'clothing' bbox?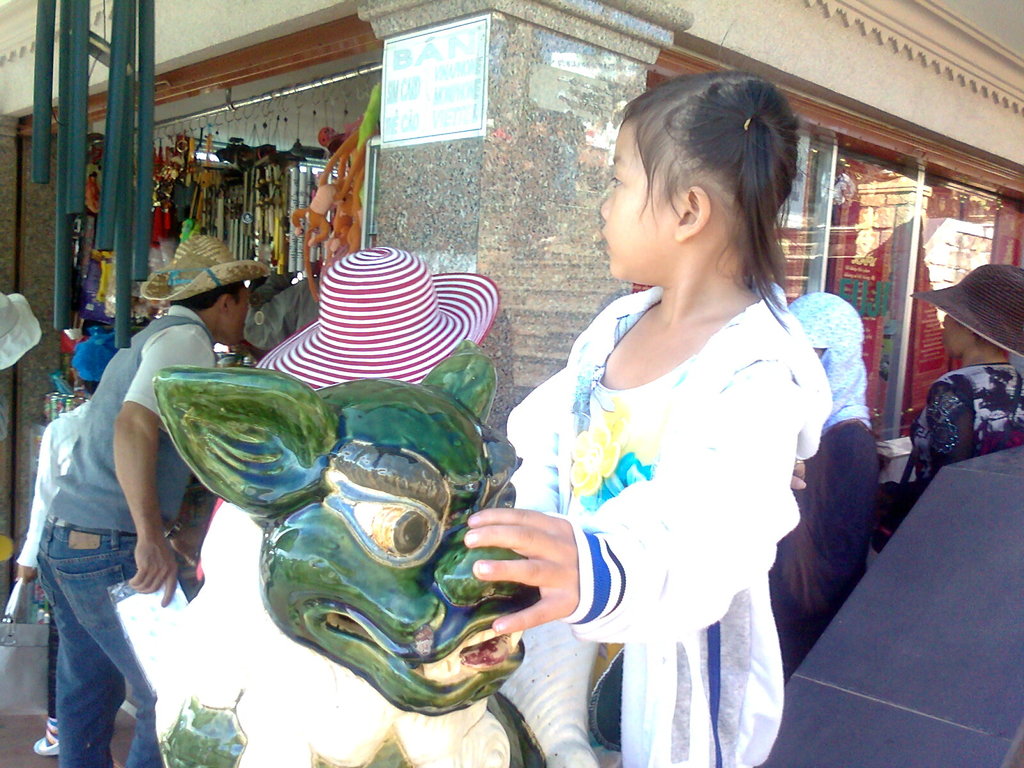
<region>785, 285, 884, 680</region>
